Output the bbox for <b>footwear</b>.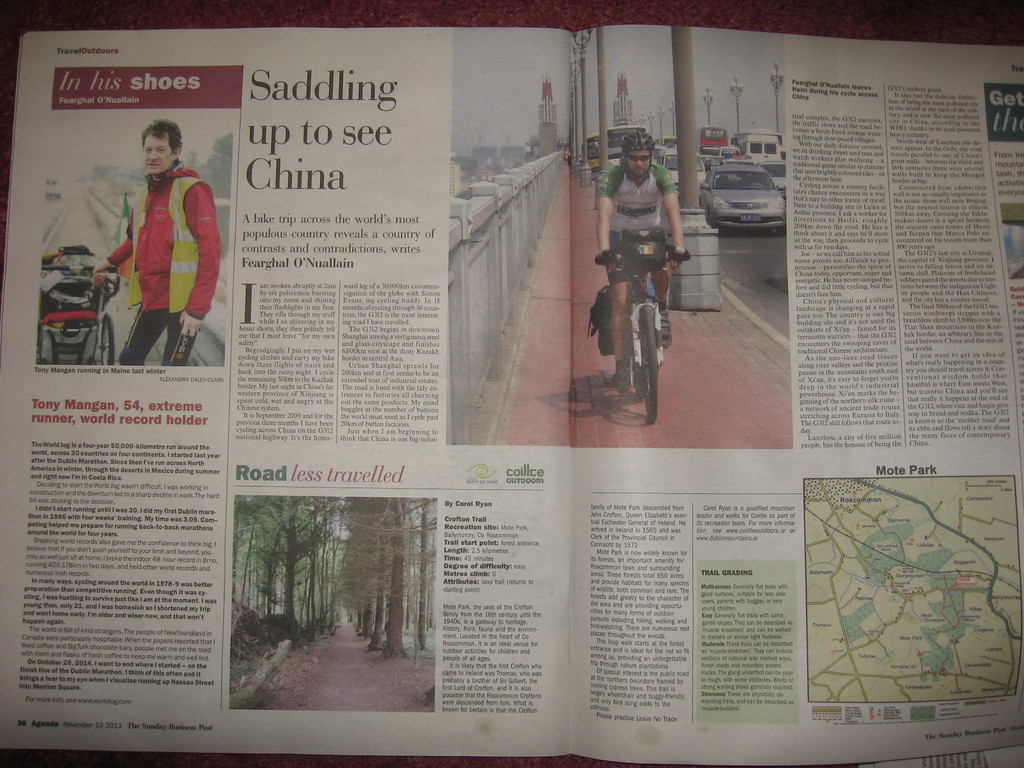
box=[656, 308, 675, 349].
